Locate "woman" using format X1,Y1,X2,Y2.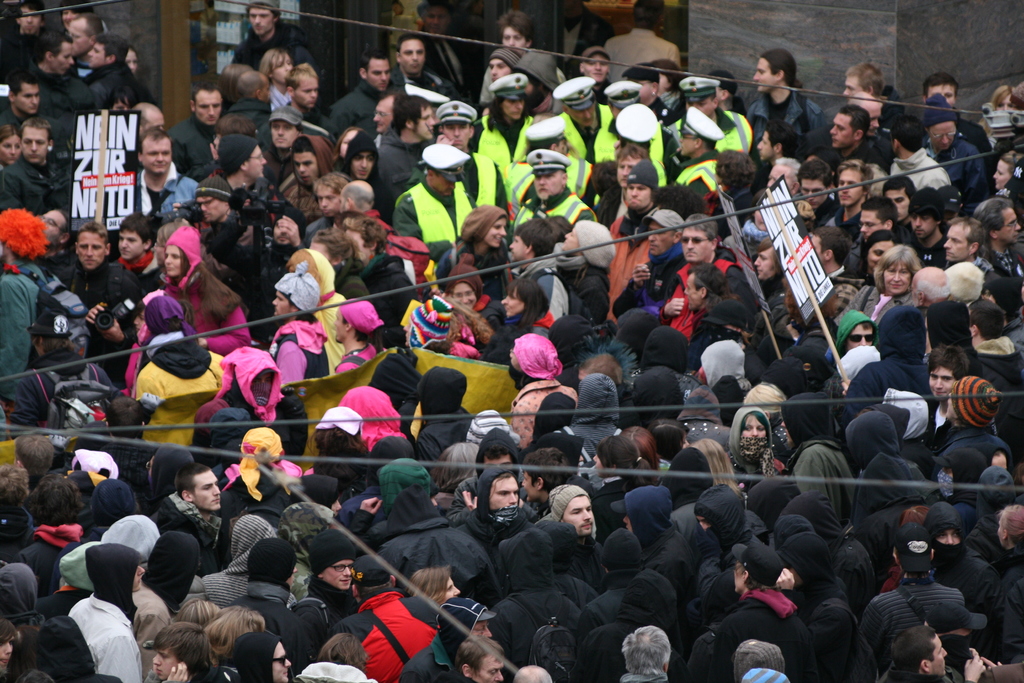
148,221,260,354.
